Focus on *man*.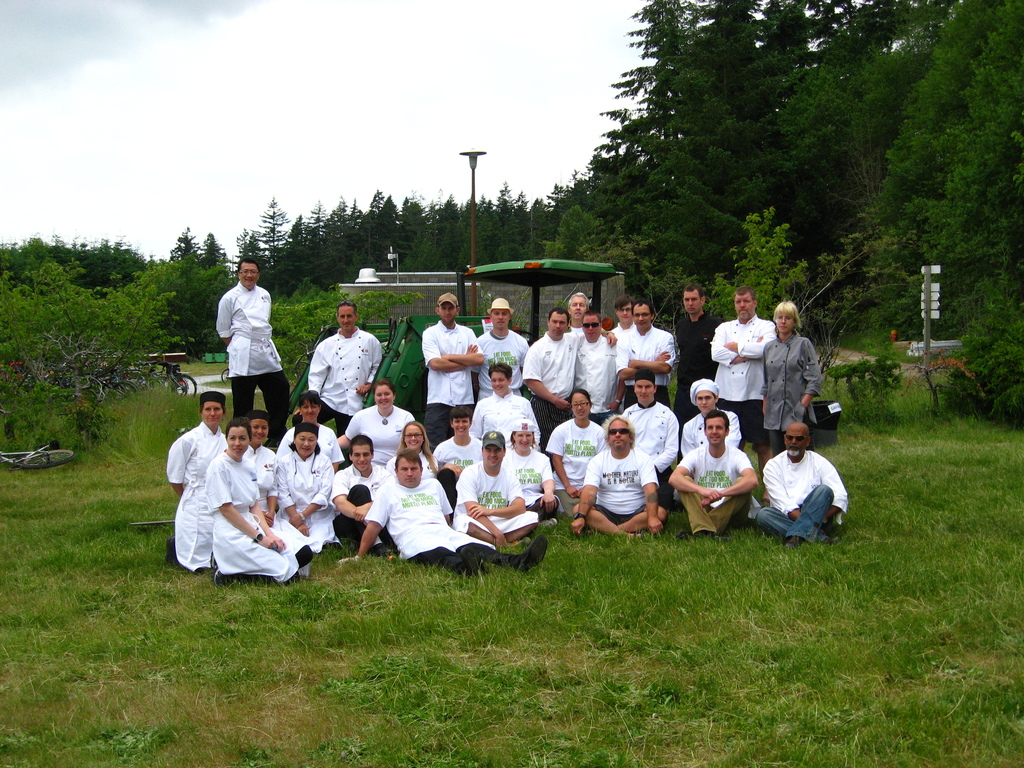
Focused at 217,257,289,438.
